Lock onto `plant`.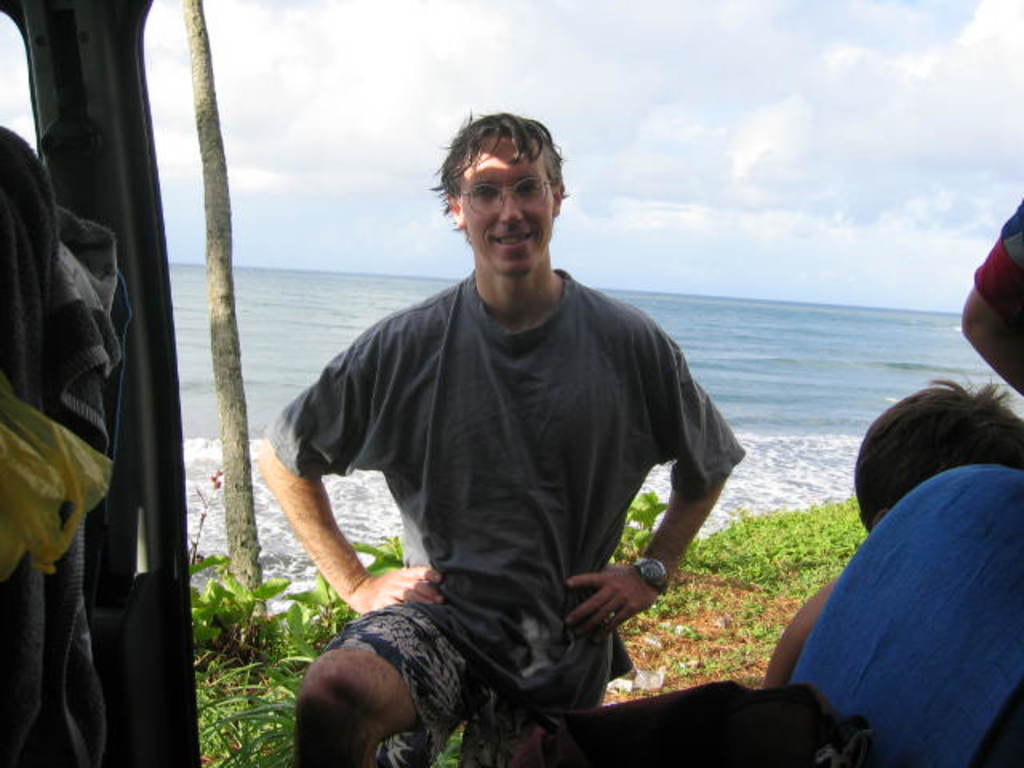
Locked: (left=624, top=490, right=667, bottom=558).
